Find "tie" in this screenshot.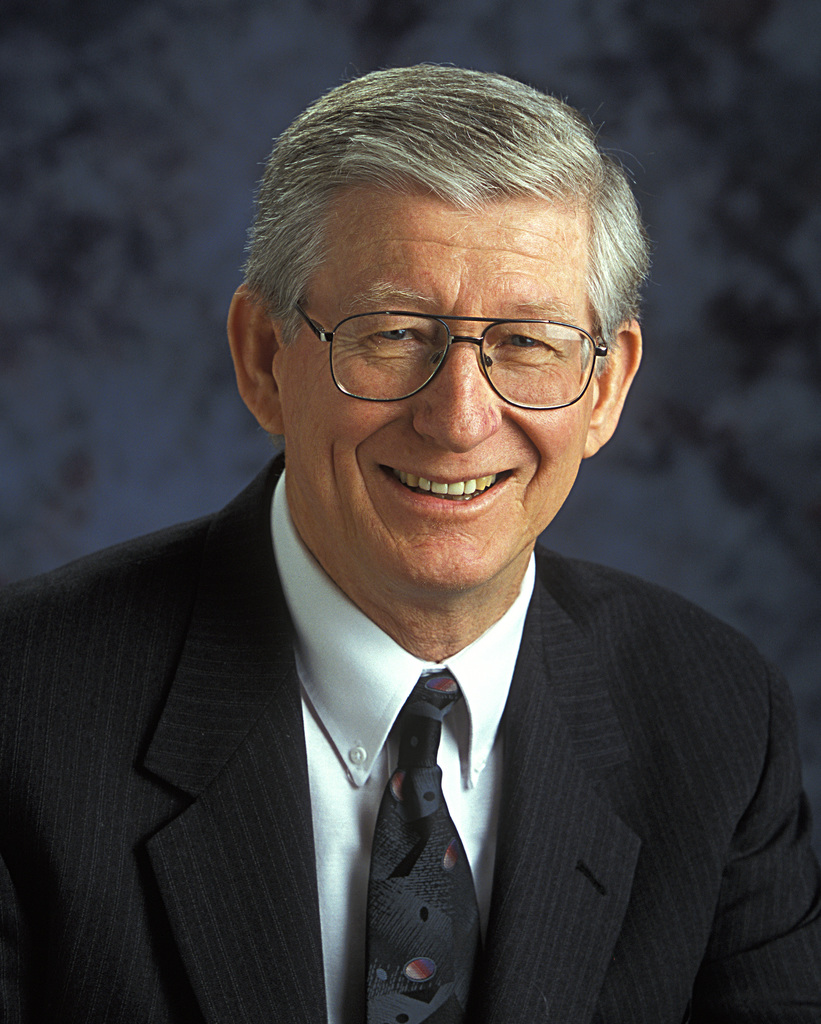
The bounding box for "tie" is BBox(366, 660, 493, 1023).
